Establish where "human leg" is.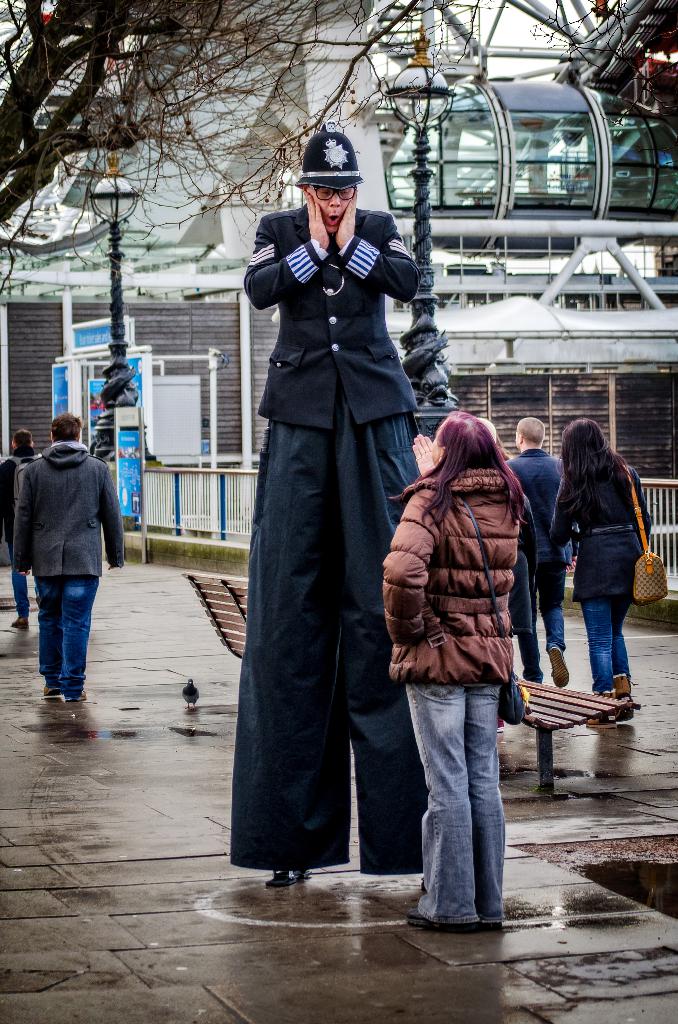
Established at 6, 536, 28, 625.
